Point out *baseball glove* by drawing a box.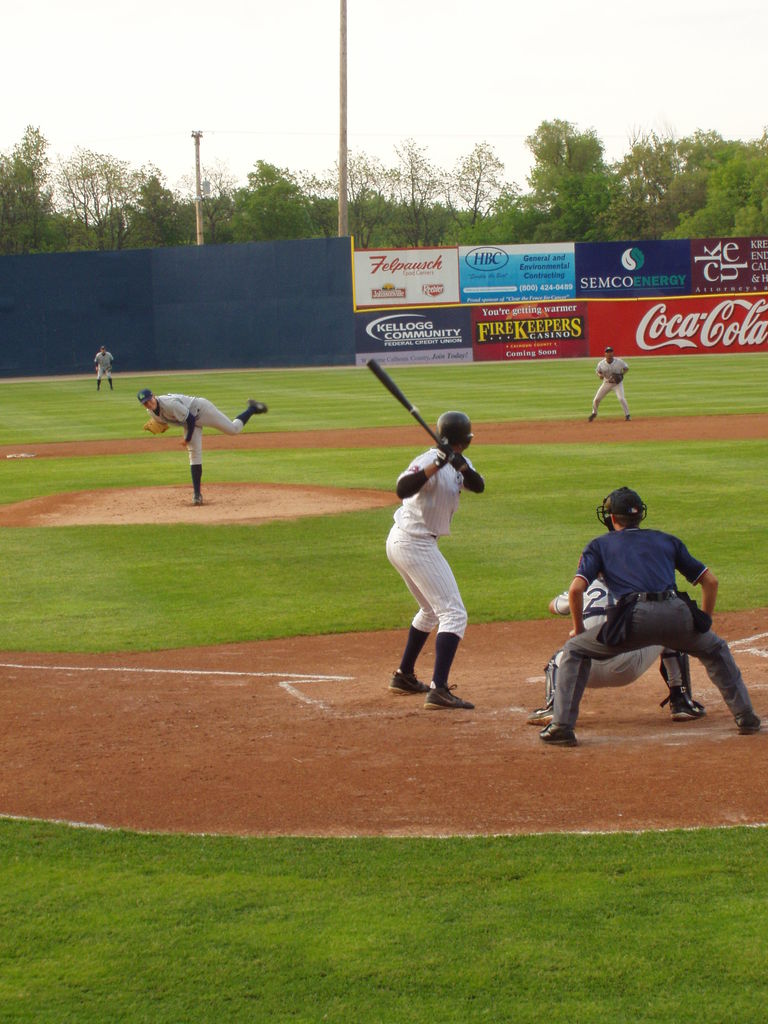
[145, 419, 171, 437].
